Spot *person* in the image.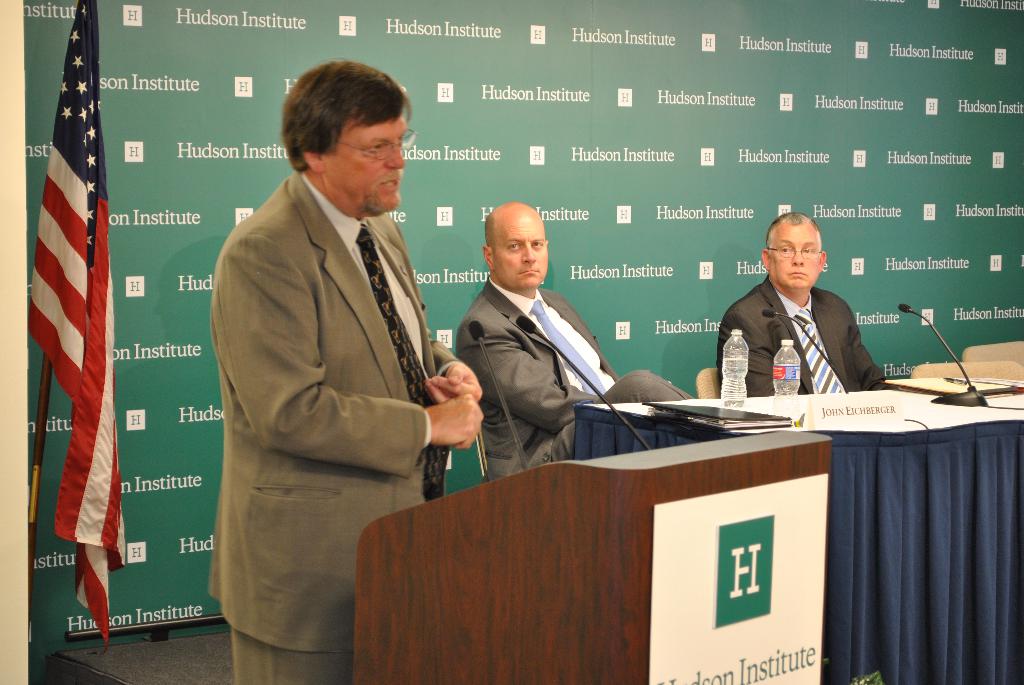
*person* found at bbox=[207, 59, 486, 684].
